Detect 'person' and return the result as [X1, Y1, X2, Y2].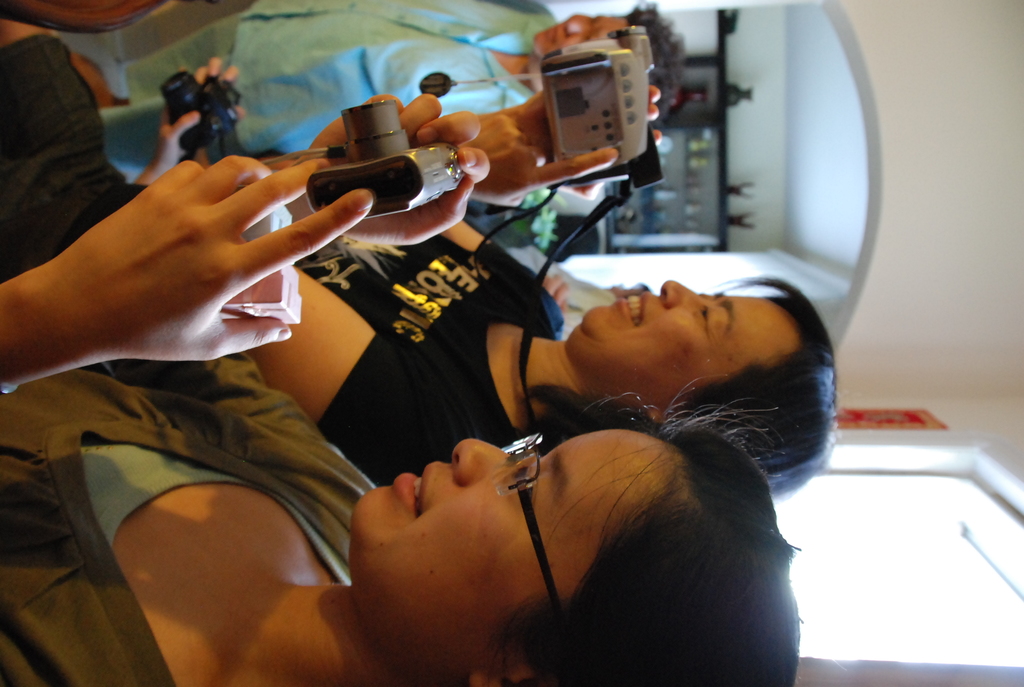
[104, 2, 692, 183].
